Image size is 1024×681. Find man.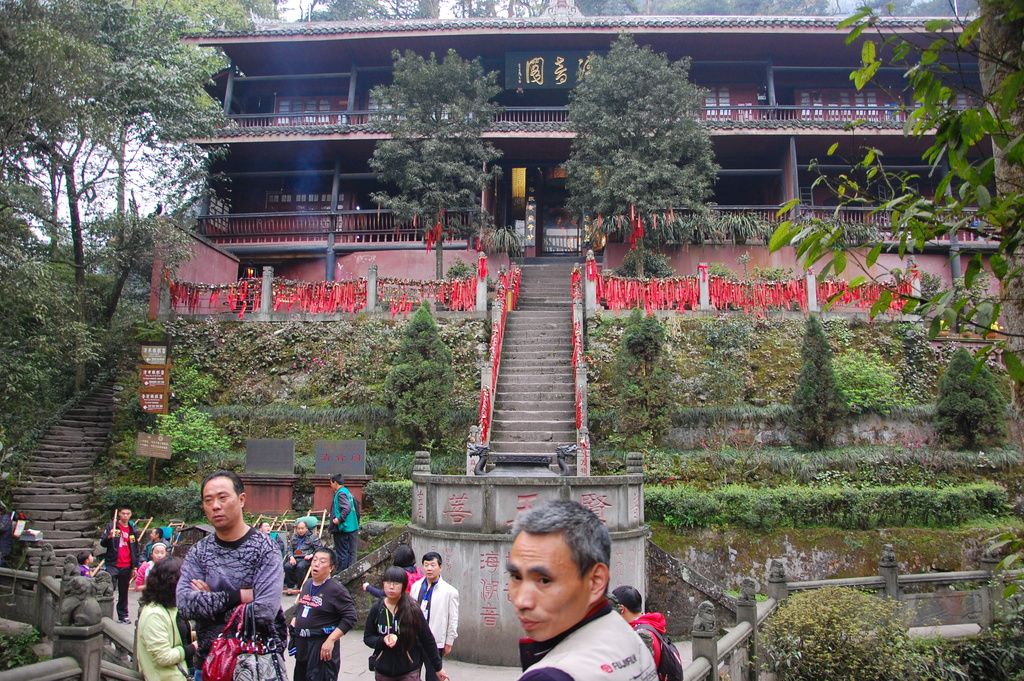
(x1=408, y1=555, x2=462, y2=680).
